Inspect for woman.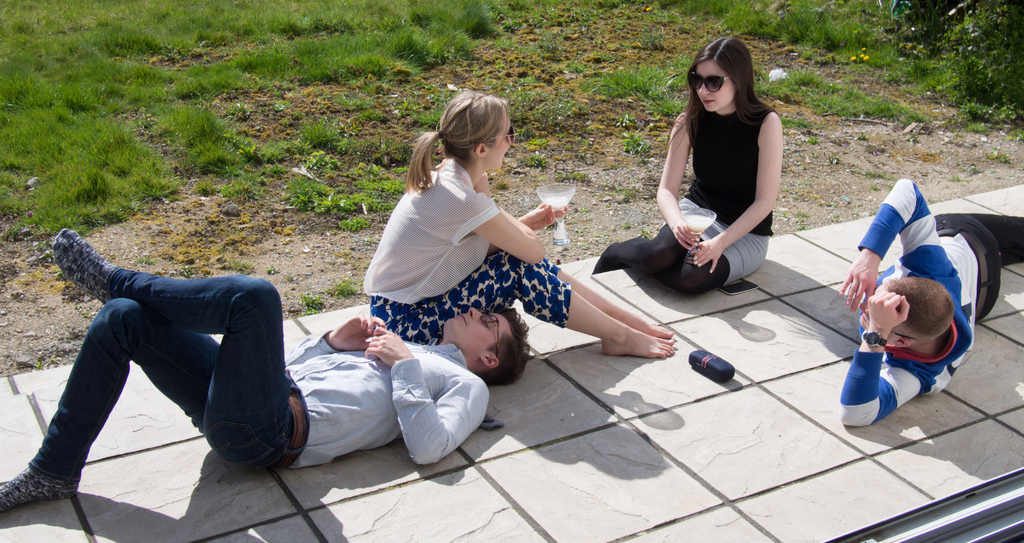
Inspection: bbox(623, 34, 789, 322).
